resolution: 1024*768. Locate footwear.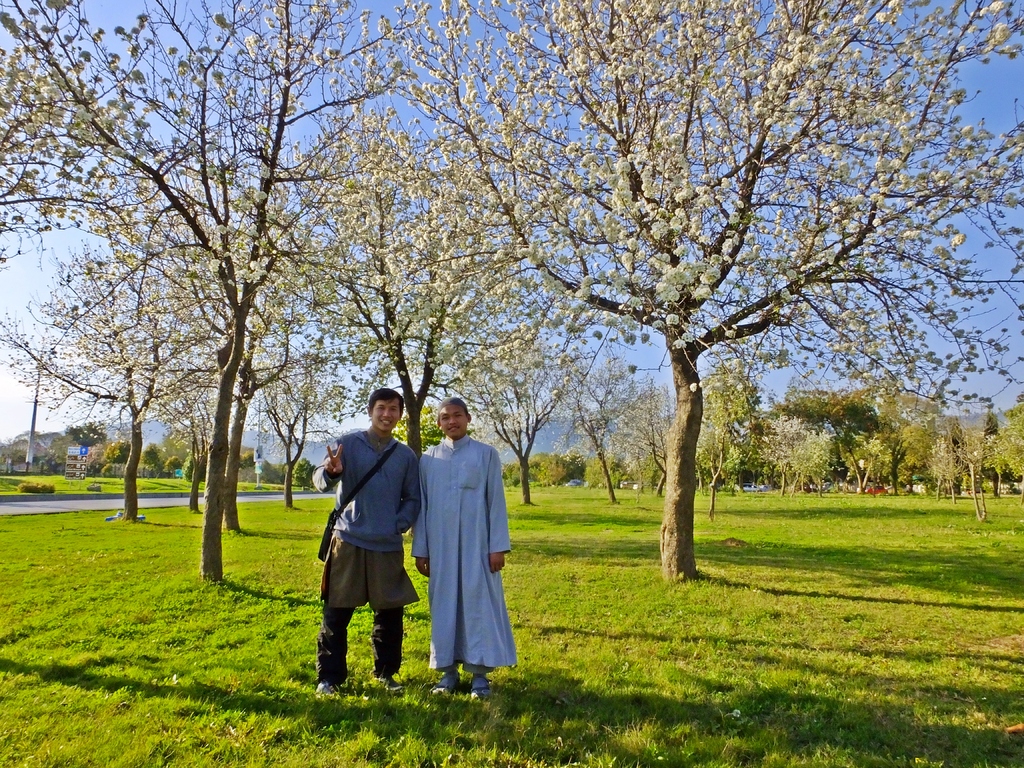
{"left": 315, "top": 679, "right": 342, "bottom": 696}.
